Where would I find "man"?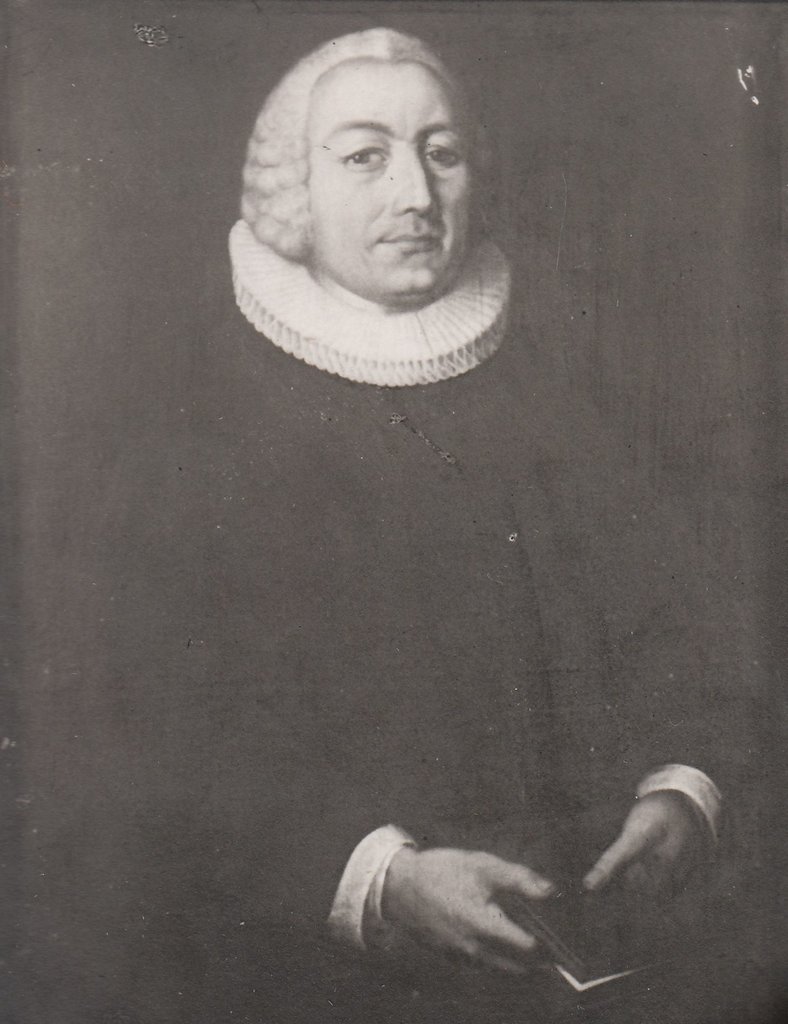
At (x1=101, y1=88, x2=730, y2=887).
